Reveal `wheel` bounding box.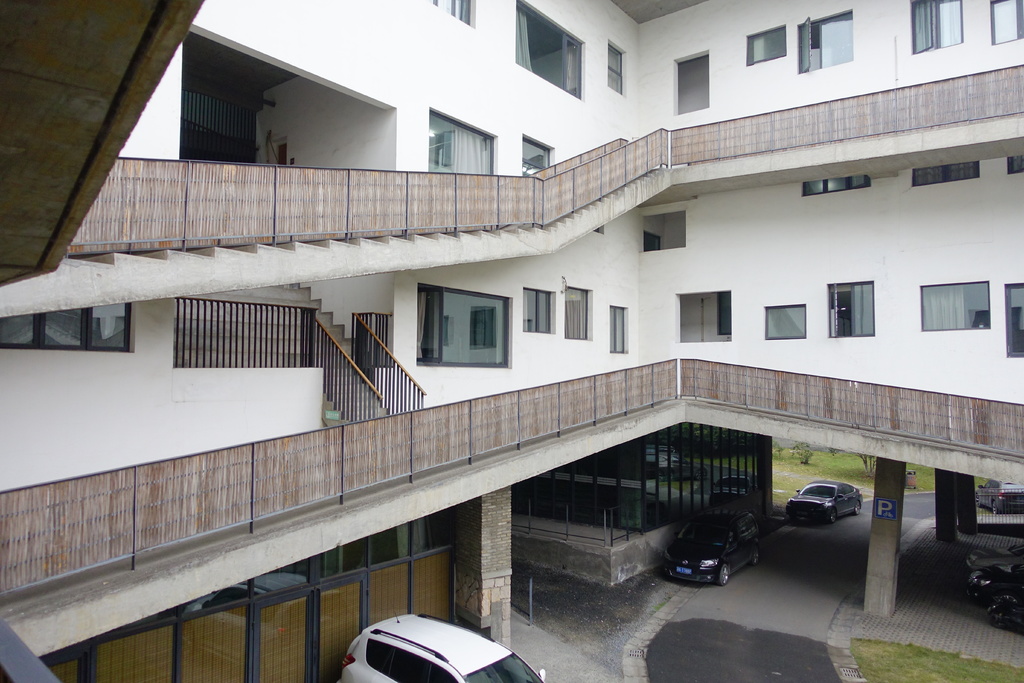
Revealed: 719:563:730:581.
